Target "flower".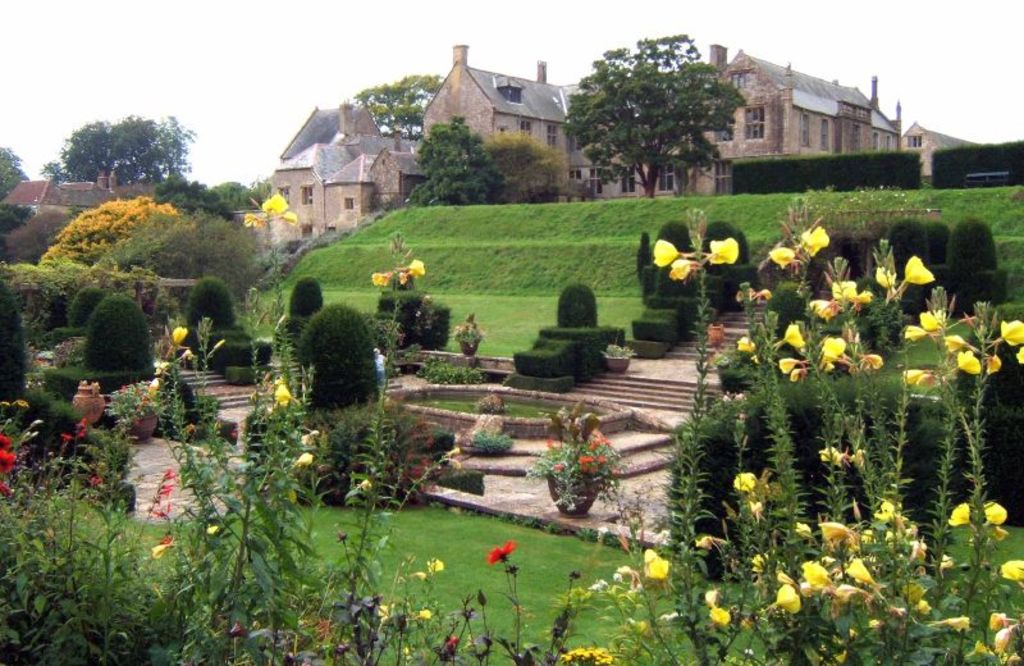
Target region: 392:269:413:289.
